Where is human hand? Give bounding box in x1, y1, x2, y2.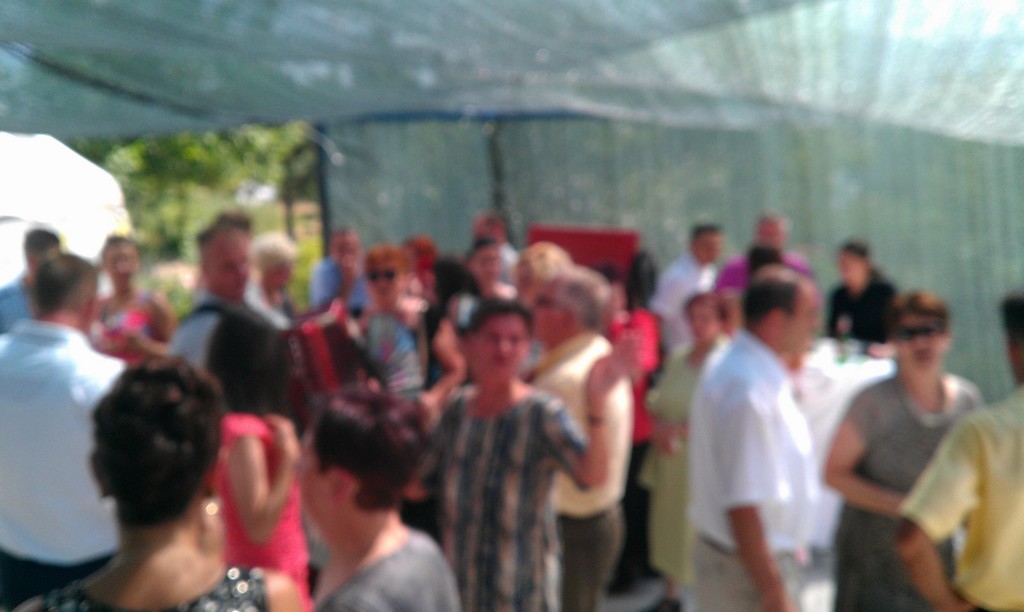
950, 601, 978, 611.
